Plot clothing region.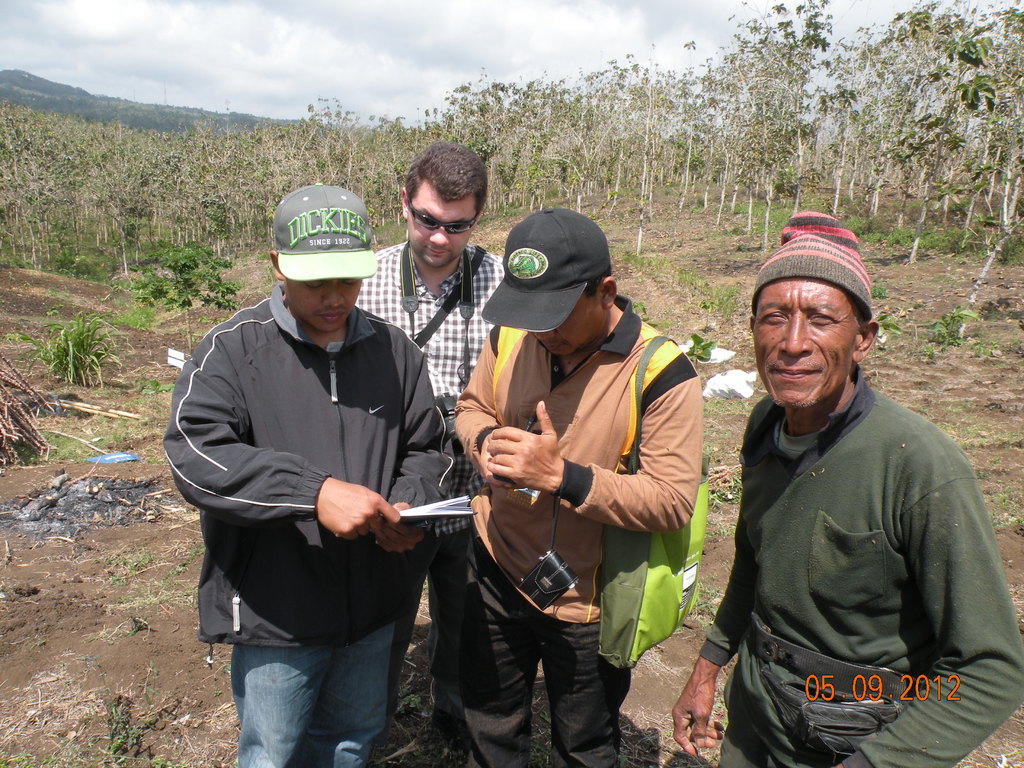
Plotted at 163,283,465,767.
